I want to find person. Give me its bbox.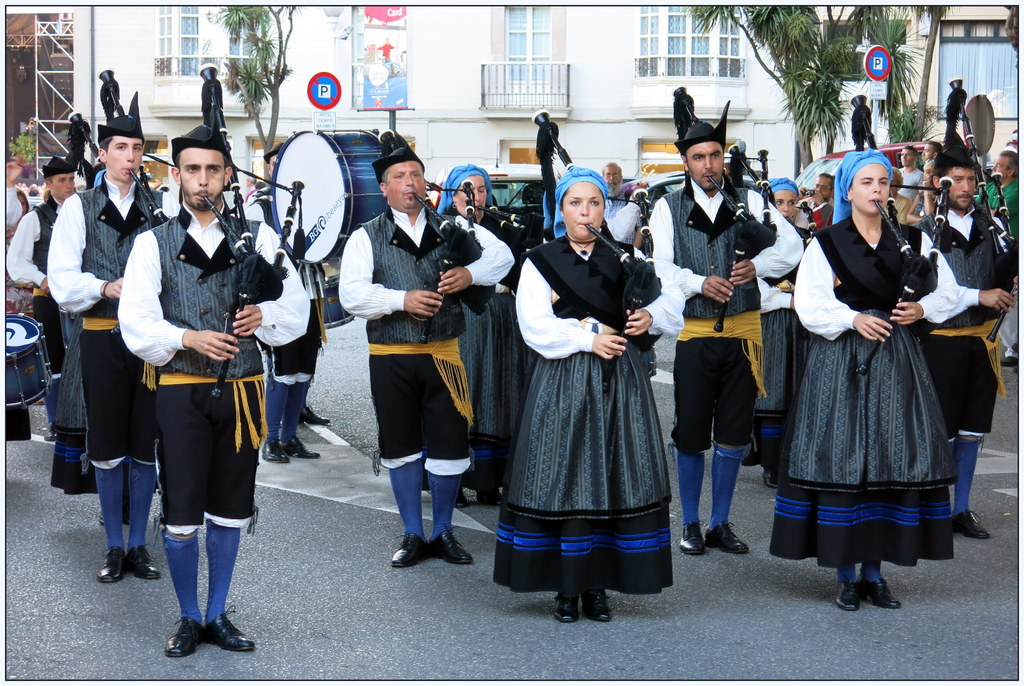
[435, 174, 538, 508].
